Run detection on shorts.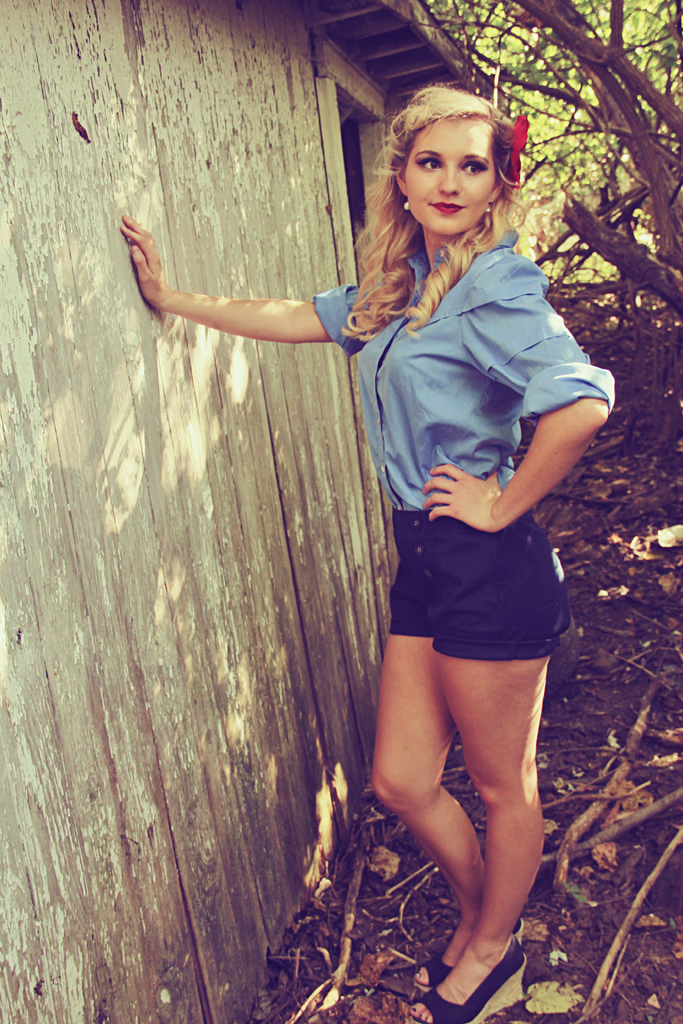
Result: {"x1": 388, "y1": 509, "x2": 573, "y2": 664}.
